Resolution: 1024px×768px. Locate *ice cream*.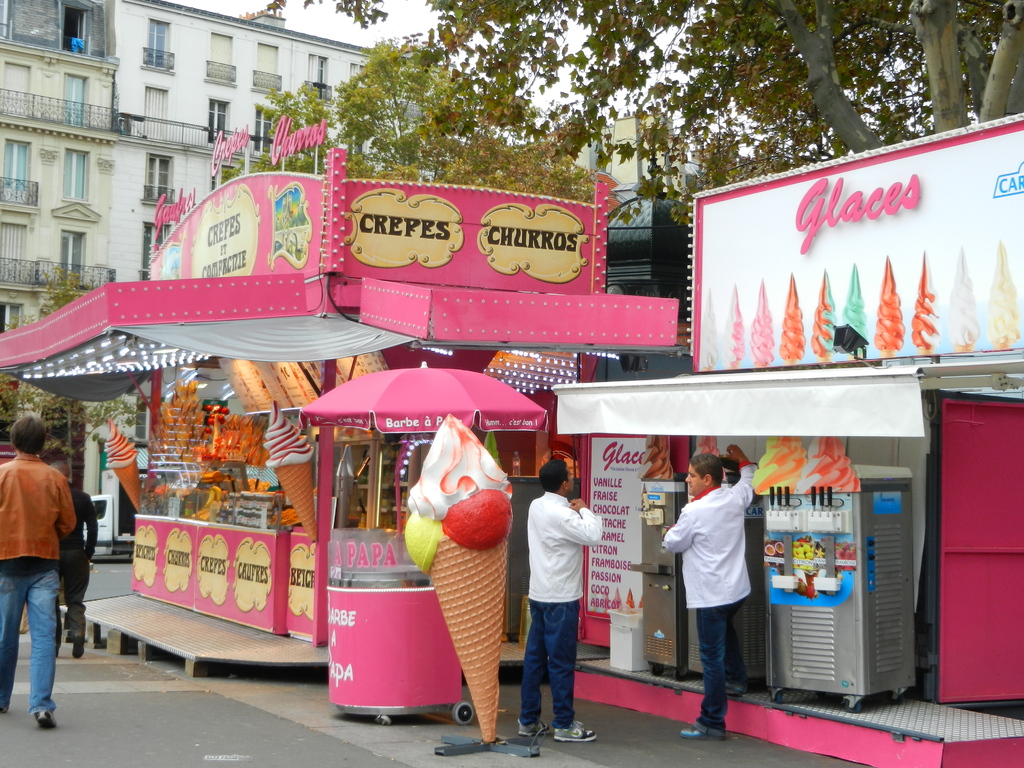
{"x1": 408, "y1": 414, "x2": 509, "y2": 521}.
